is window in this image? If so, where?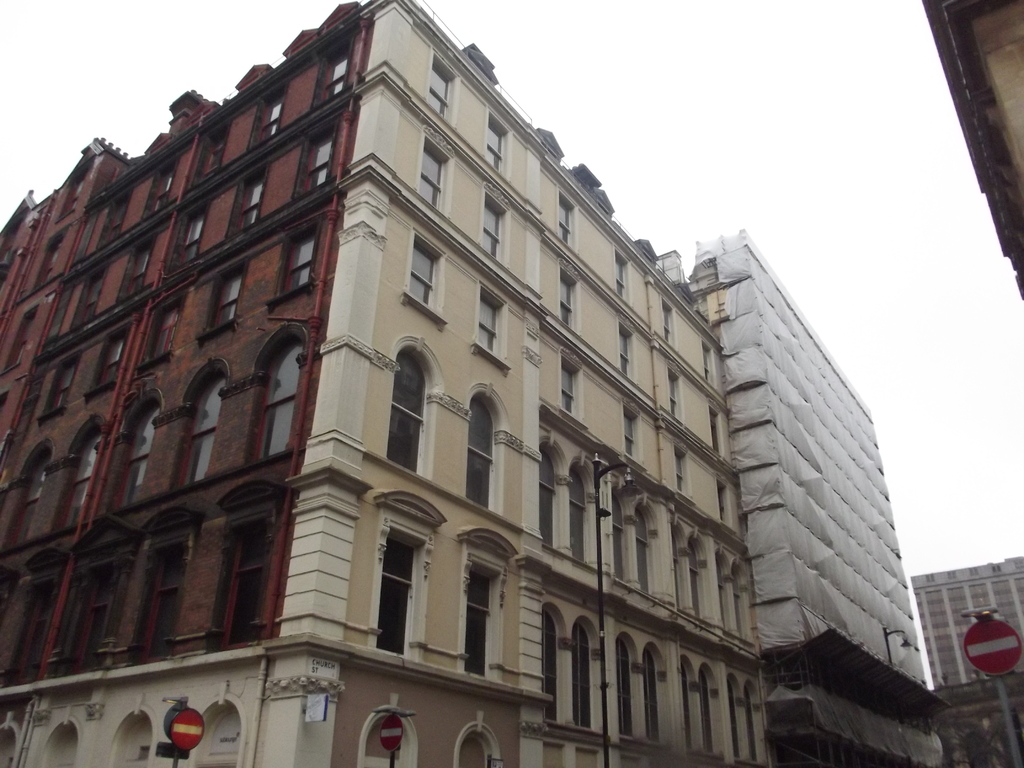
Yes, at l=676, t=451, r=683, b=490.
